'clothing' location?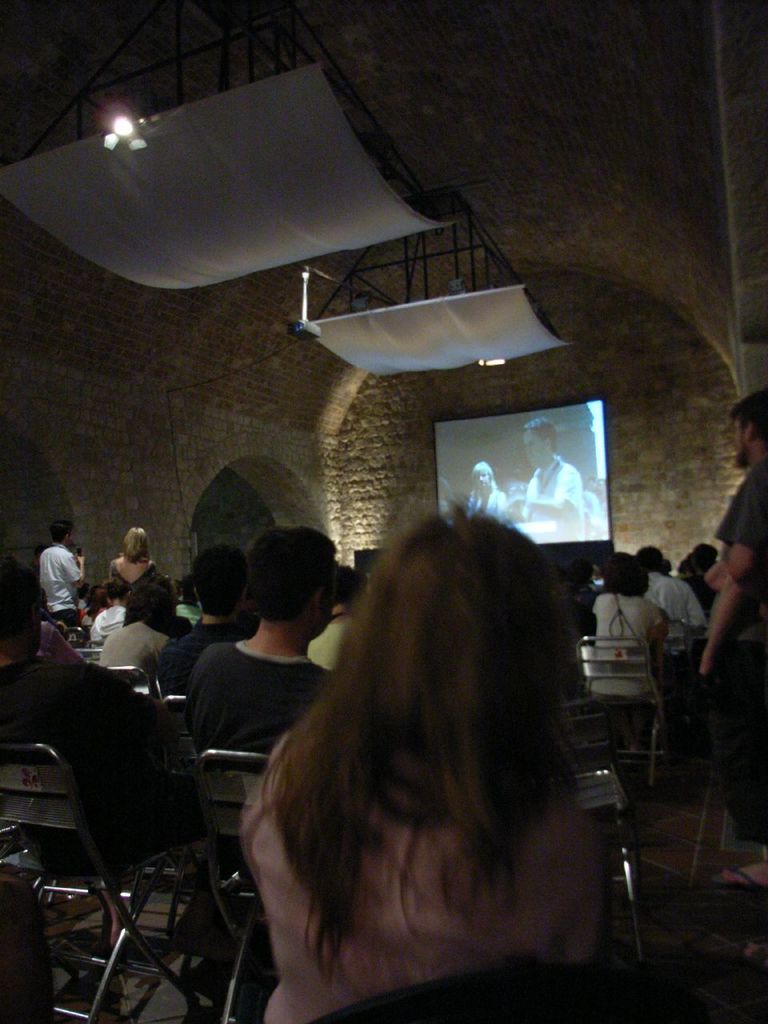
710, 456, 767, 842
